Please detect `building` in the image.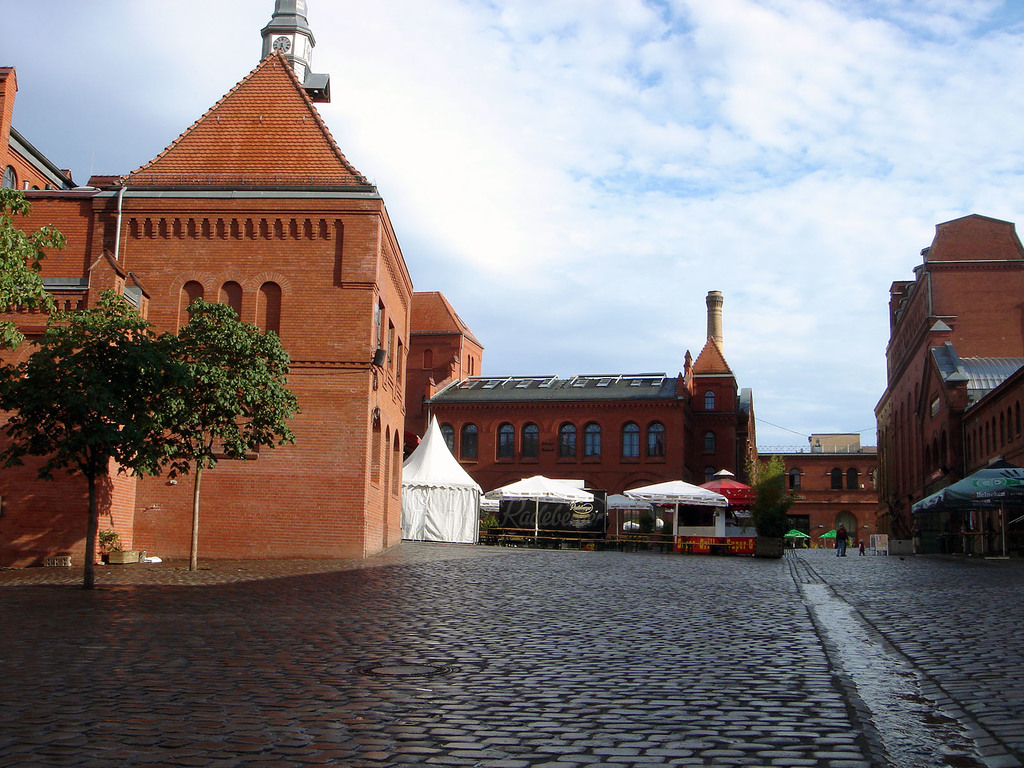
[753, 450, 874, 547].
